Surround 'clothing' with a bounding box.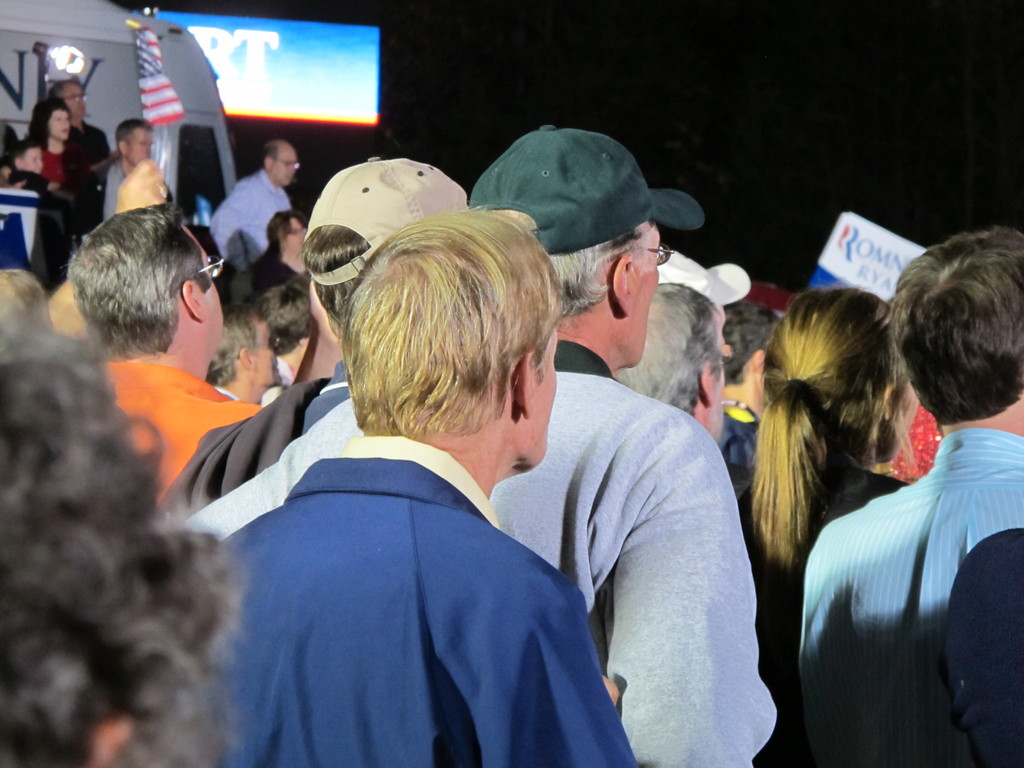
{"left": 197, "top": 165, "right": 306, "bottom": 271}.
